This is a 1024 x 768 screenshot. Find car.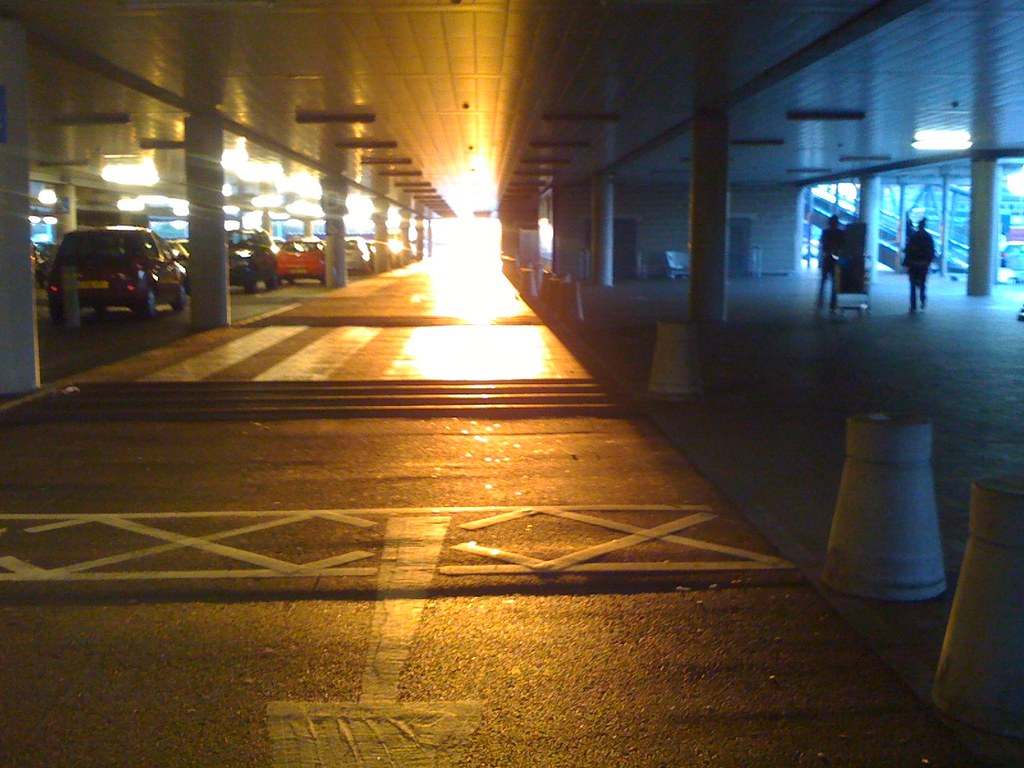
Bounding box: l=214, t=219, r=295, b=296.
